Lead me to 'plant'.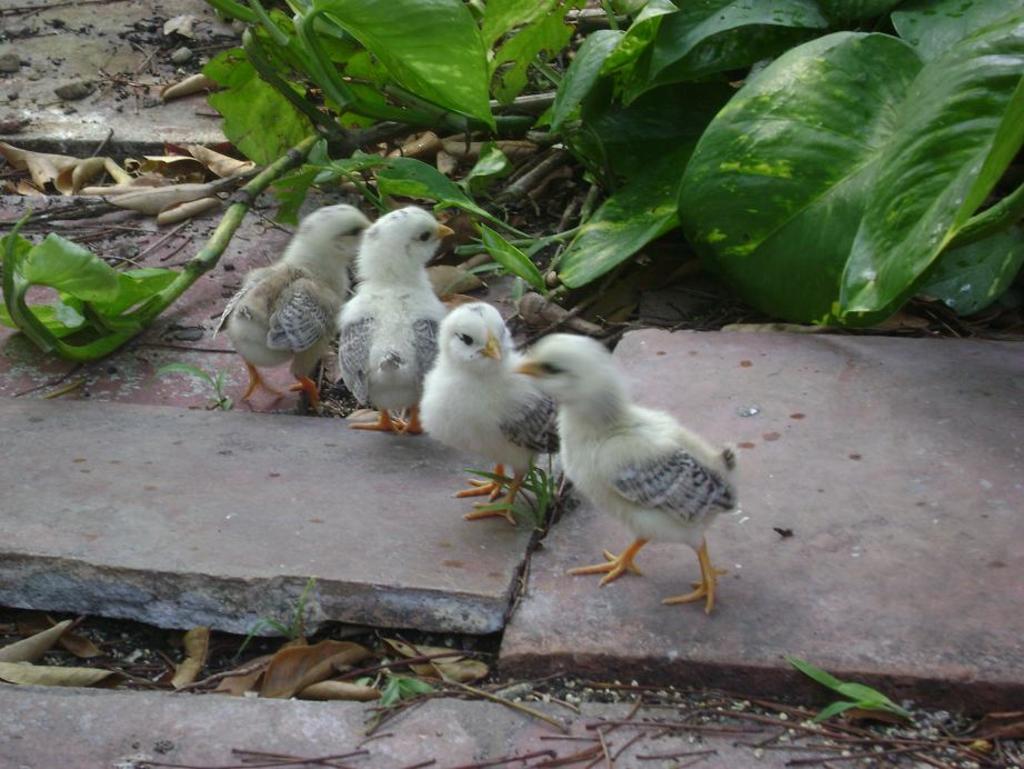
Lead to l=473, t=456, r=565, b=530.
